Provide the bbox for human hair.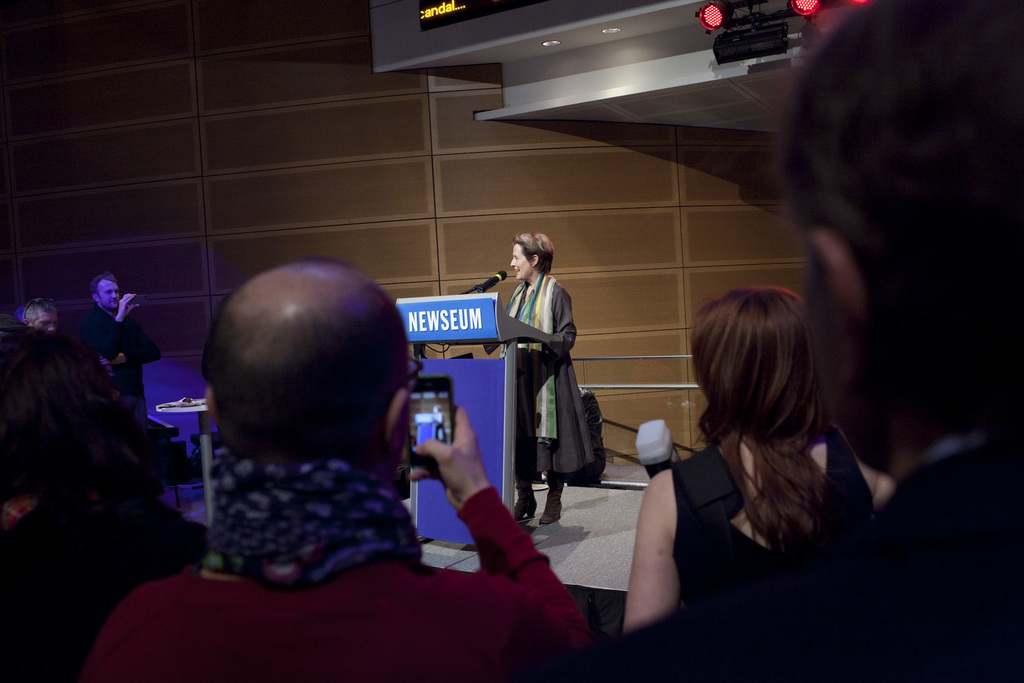
{"x1": 0, "y1": 327, "x2": 129, "y2": 506}.
